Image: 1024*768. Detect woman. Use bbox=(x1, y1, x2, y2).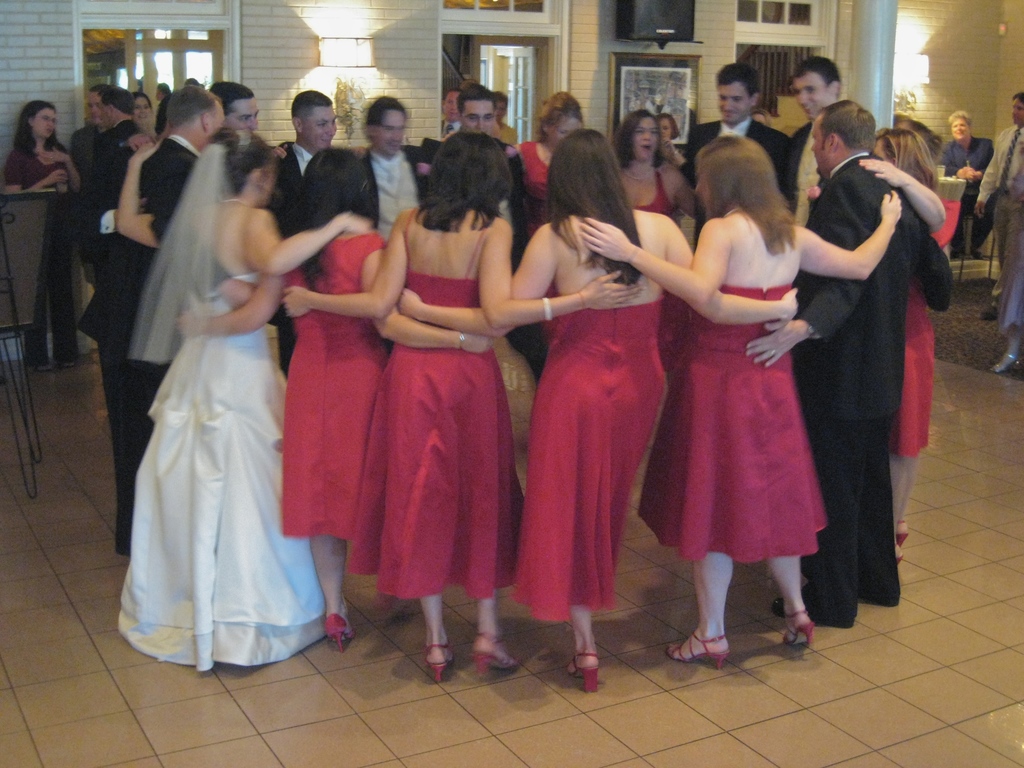
bbox=(0, 97, 91, 367).
